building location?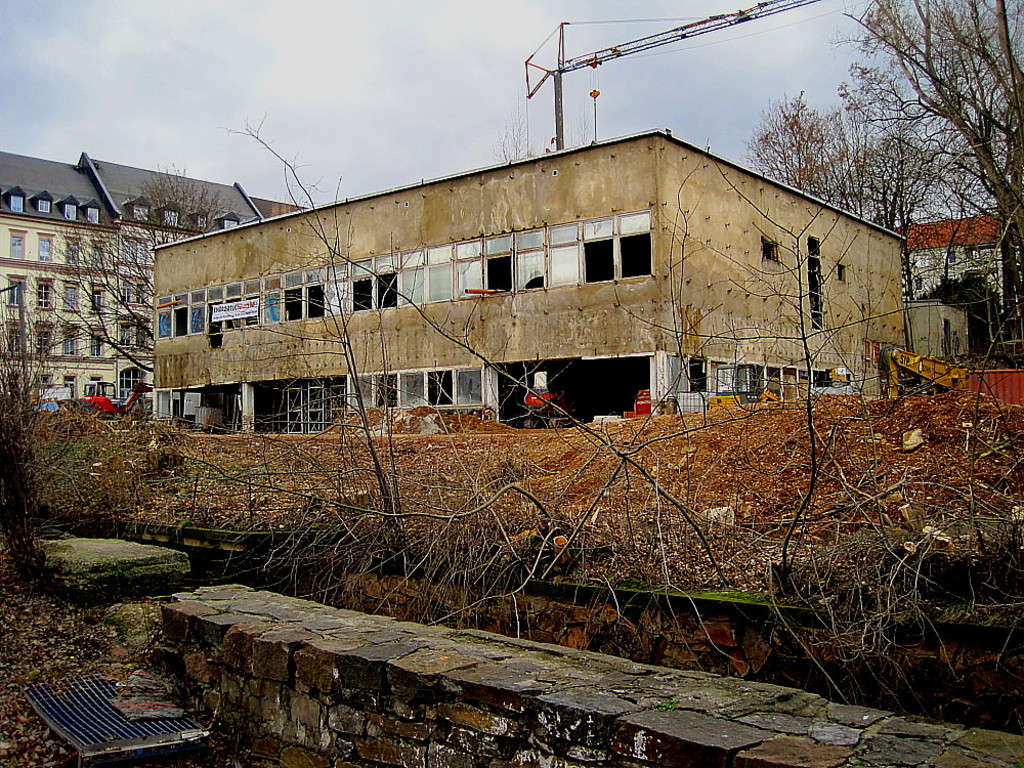
0 151 309 412
